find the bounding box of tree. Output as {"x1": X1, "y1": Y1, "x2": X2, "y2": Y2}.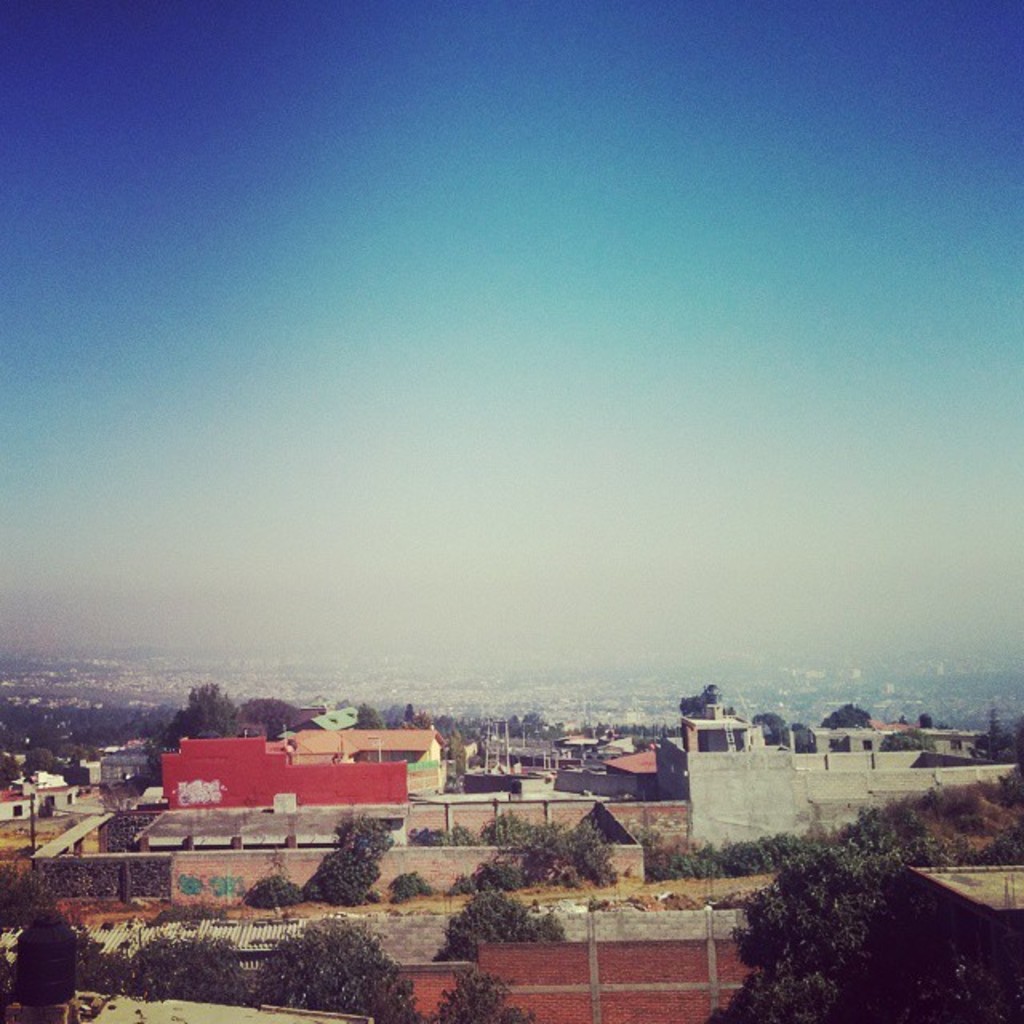
{"x1": 672, "y1": 677, "x2": 720, "y2": 722}.
